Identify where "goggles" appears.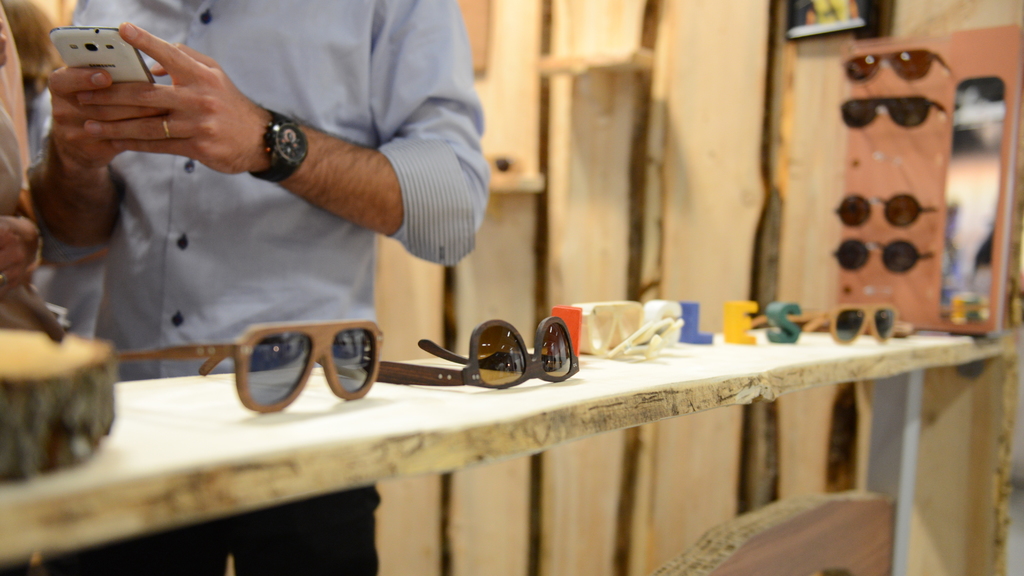
Appears at {"left": 834, "top": 192, "right": 939, "bottom": 228}.
